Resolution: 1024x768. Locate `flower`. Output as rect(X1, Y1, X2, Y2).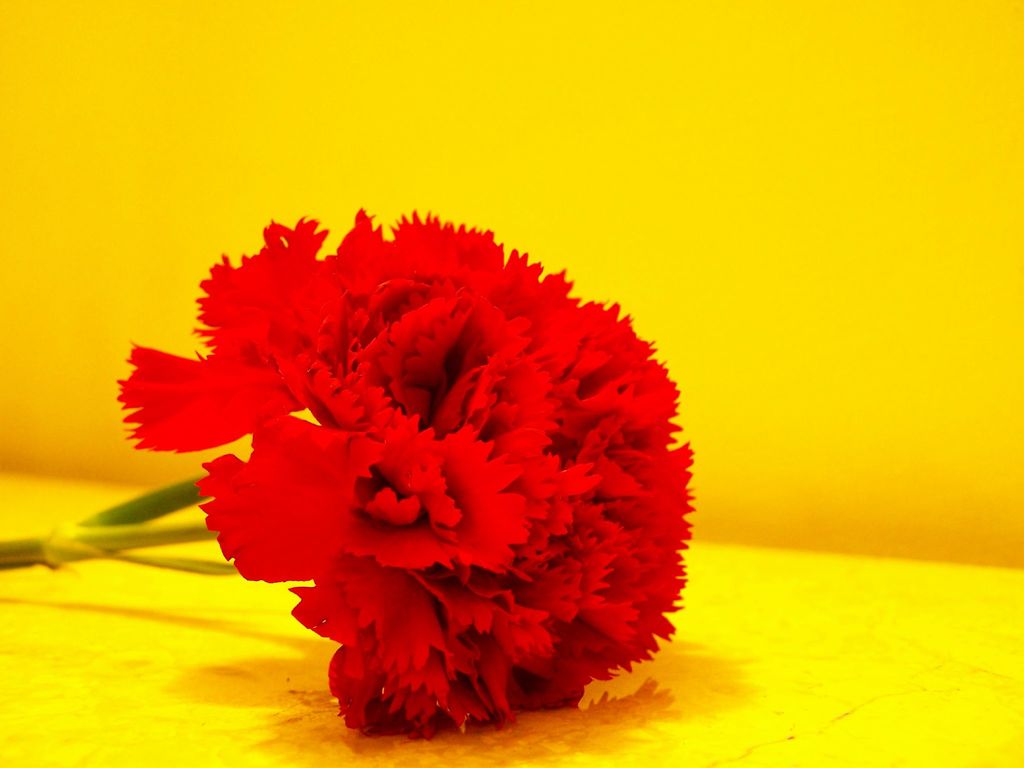
rect(111, 208, 696, 741).
